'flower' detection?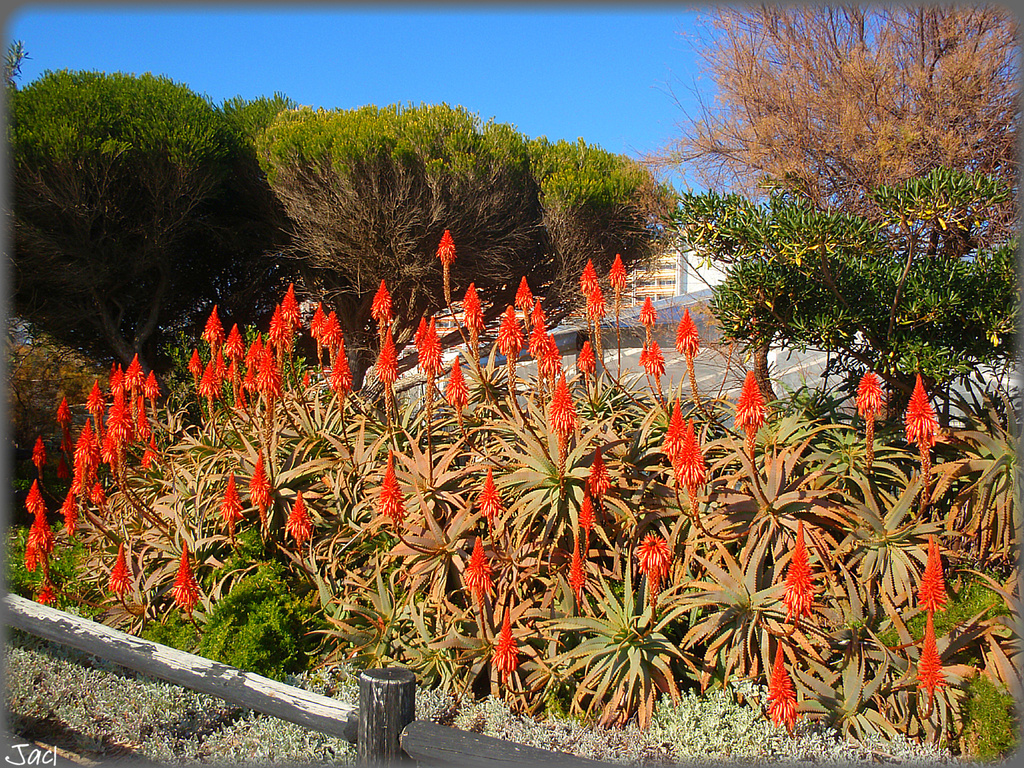
(202, 299, 225, 333)
